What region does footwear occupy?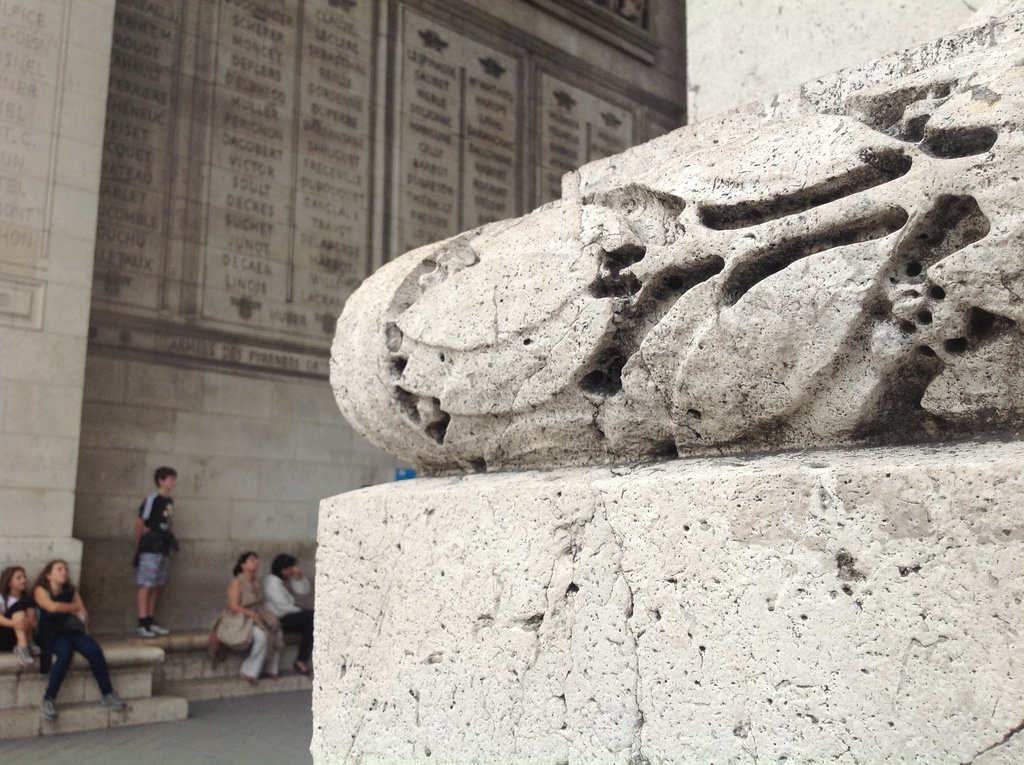
152, 618, 172, 636.
